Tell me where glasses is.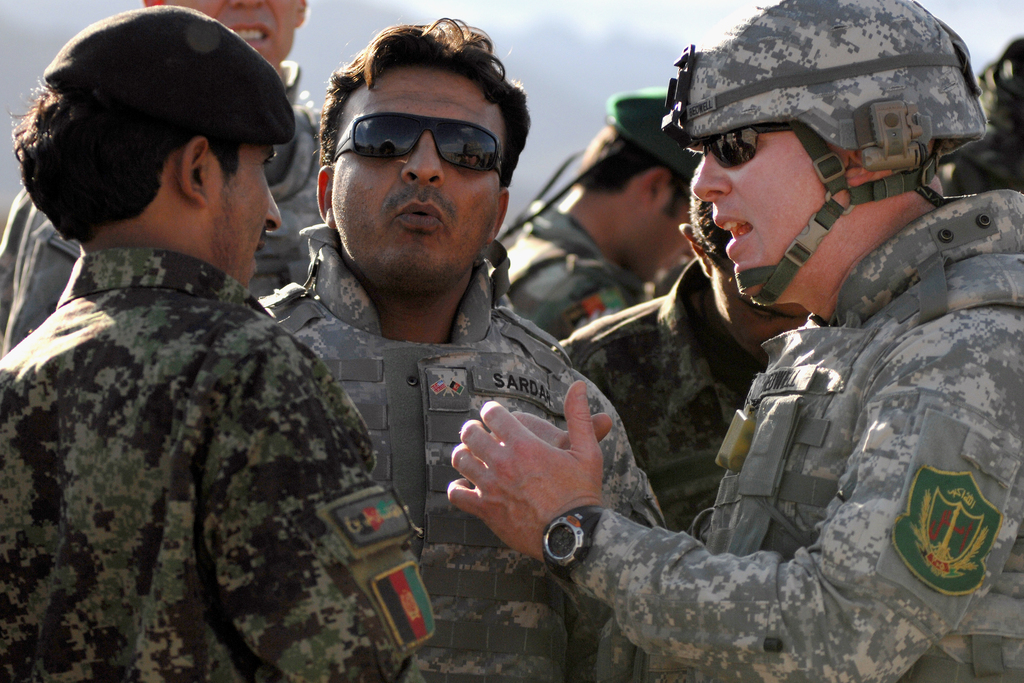
glasses is at box(699, 120, 799, 172).
